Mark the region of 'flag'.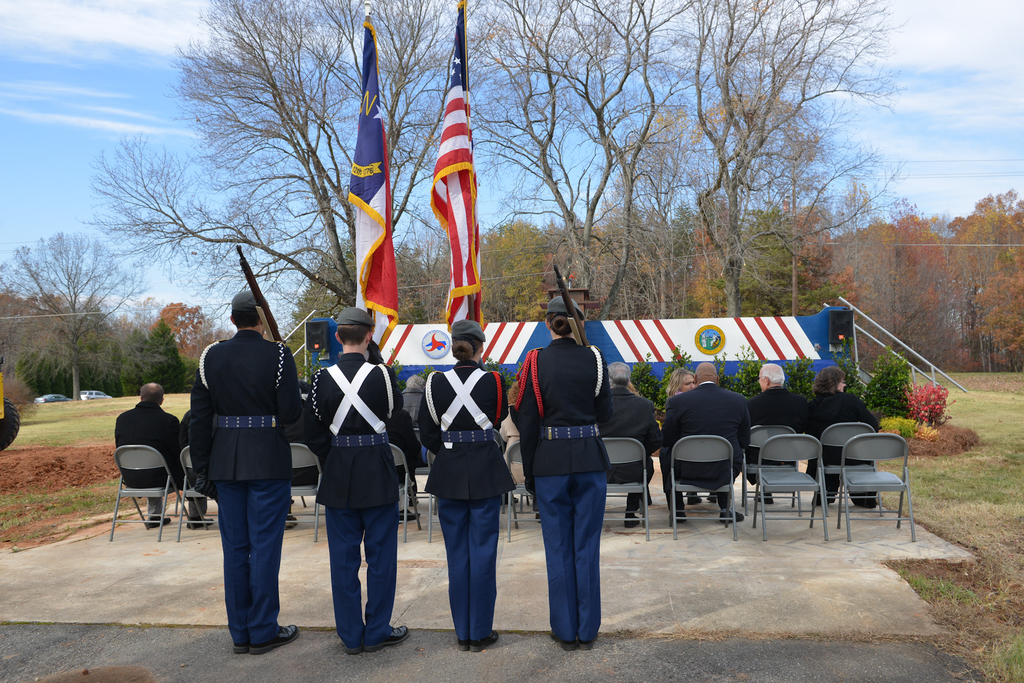
Region: l=415, t=56, r=486, b=328.
